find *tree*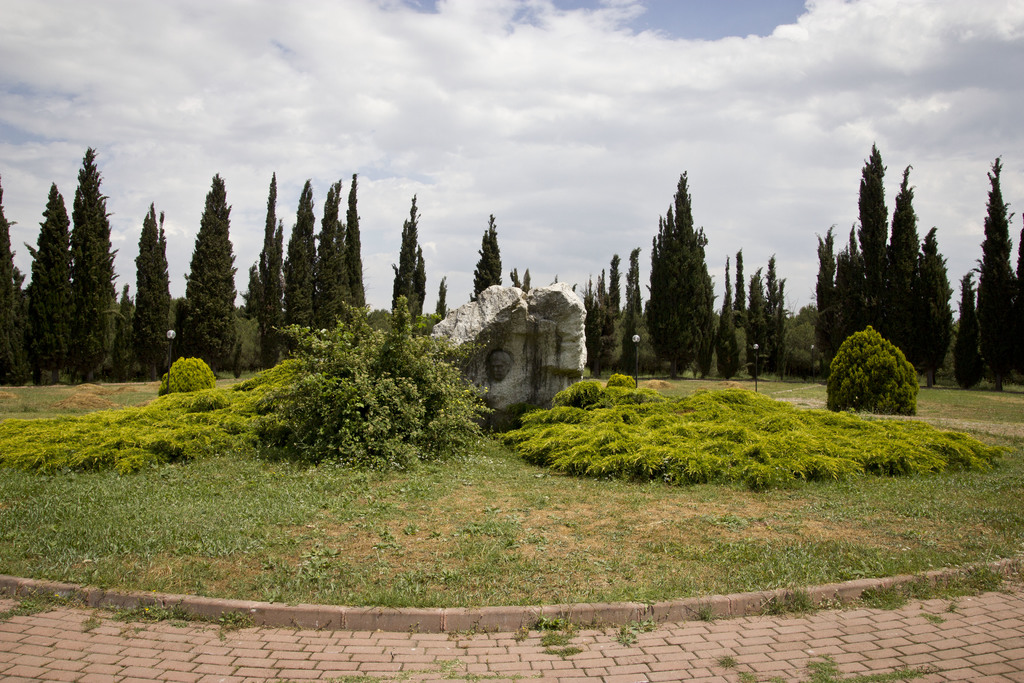
region(913, 229, 955, 388)
